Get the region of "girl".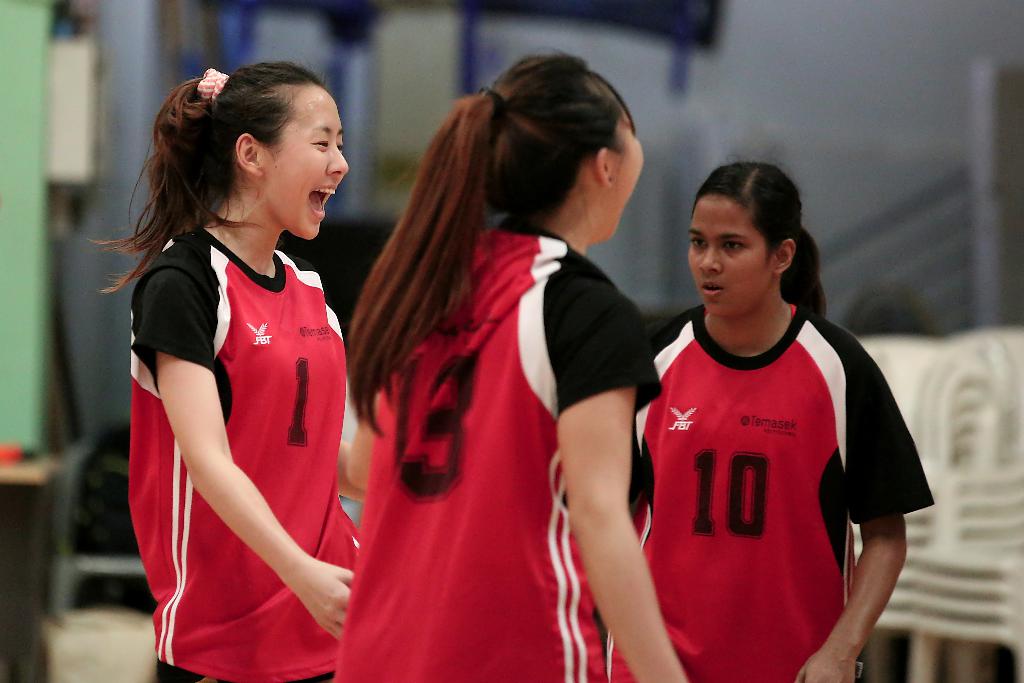
607:158:934:682.
